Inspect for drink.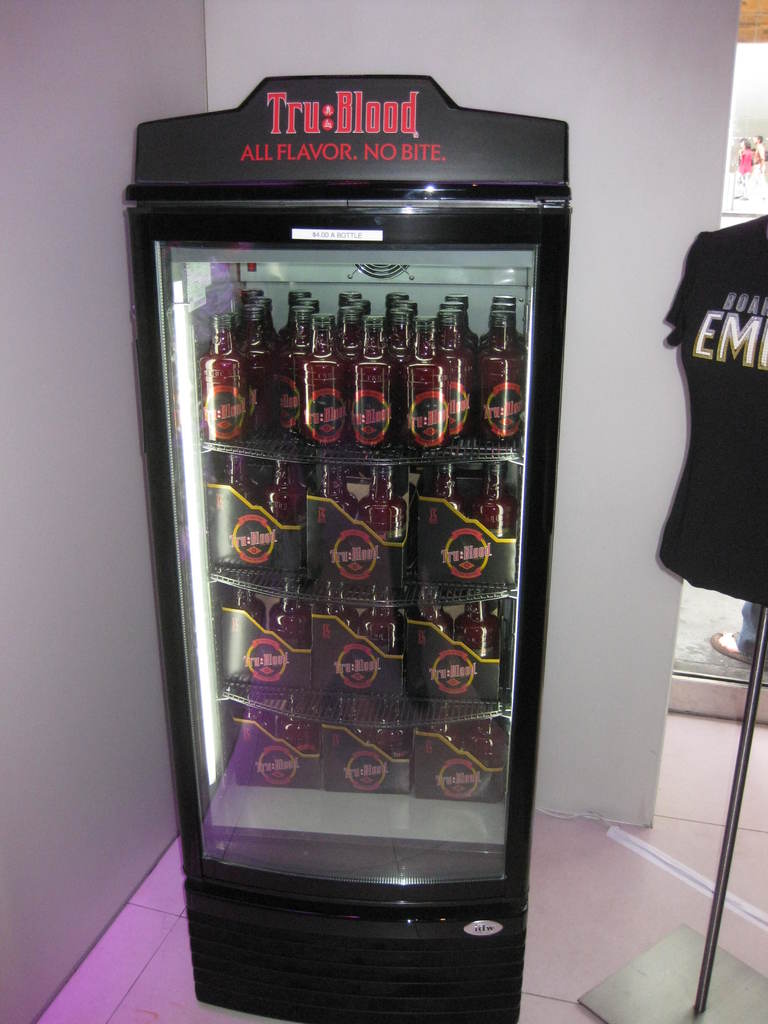
Inspection: detection(265, 575, 312, 648).
